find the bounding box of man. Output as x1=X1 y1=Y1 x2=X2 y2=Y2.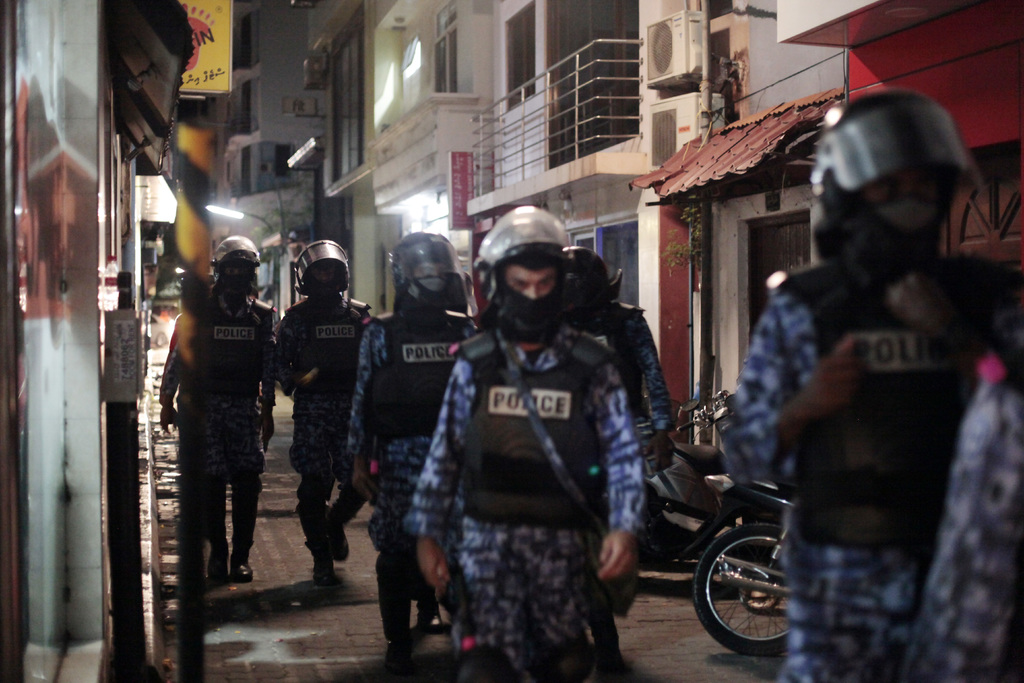
x1=156 y1=234 x2=276 y2=582.
